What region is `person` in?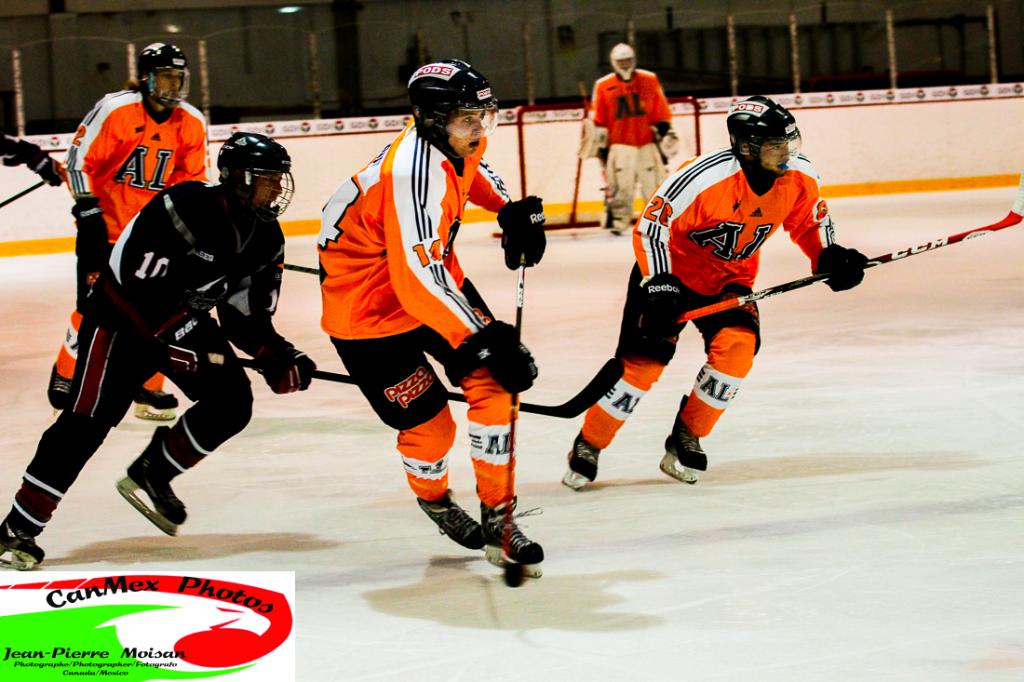
detection(0, 134, 64, 189).
